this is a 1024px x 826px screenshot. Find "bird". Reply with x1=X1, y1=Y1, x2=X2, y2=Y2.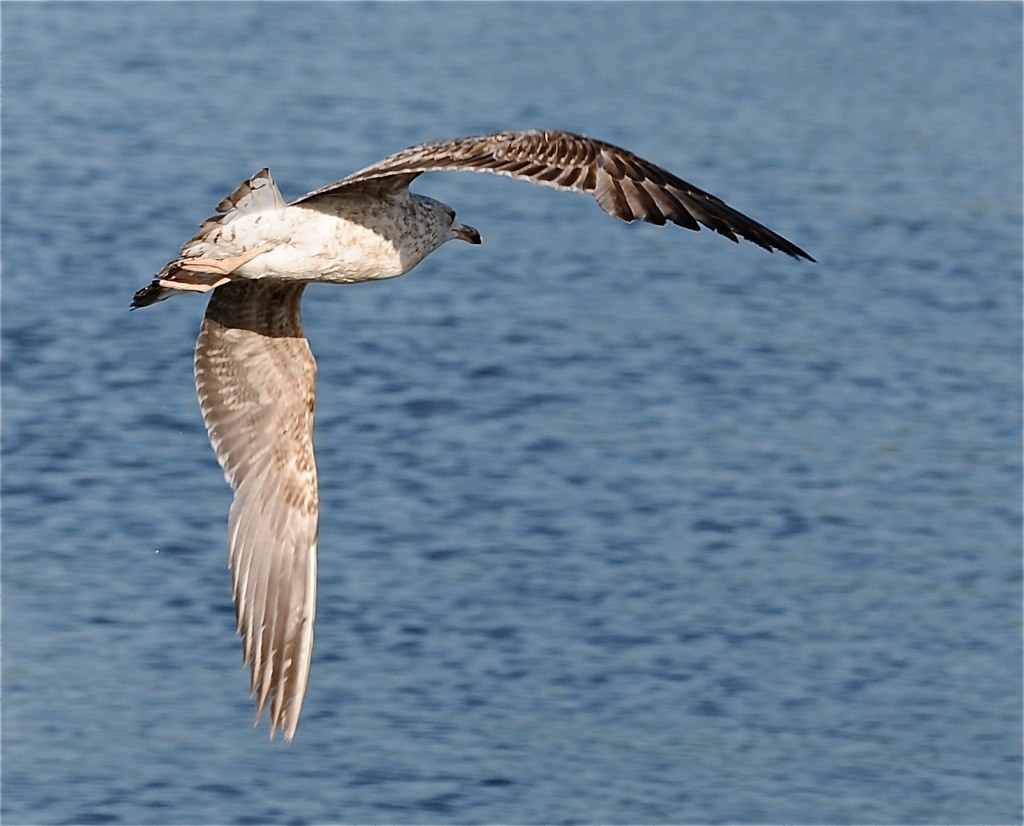
x1=114, y1=120, x2=822, y2=746.
